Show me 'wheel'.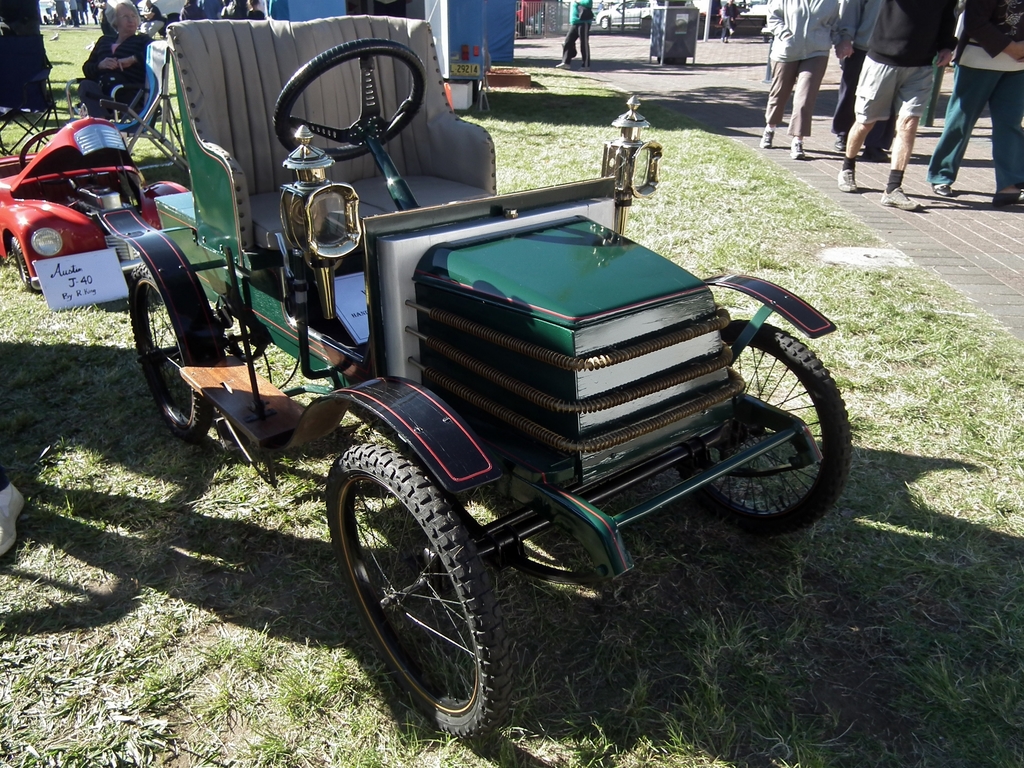
'wheel' is here: x1=278 y1=33 x2=427 y2=160.
